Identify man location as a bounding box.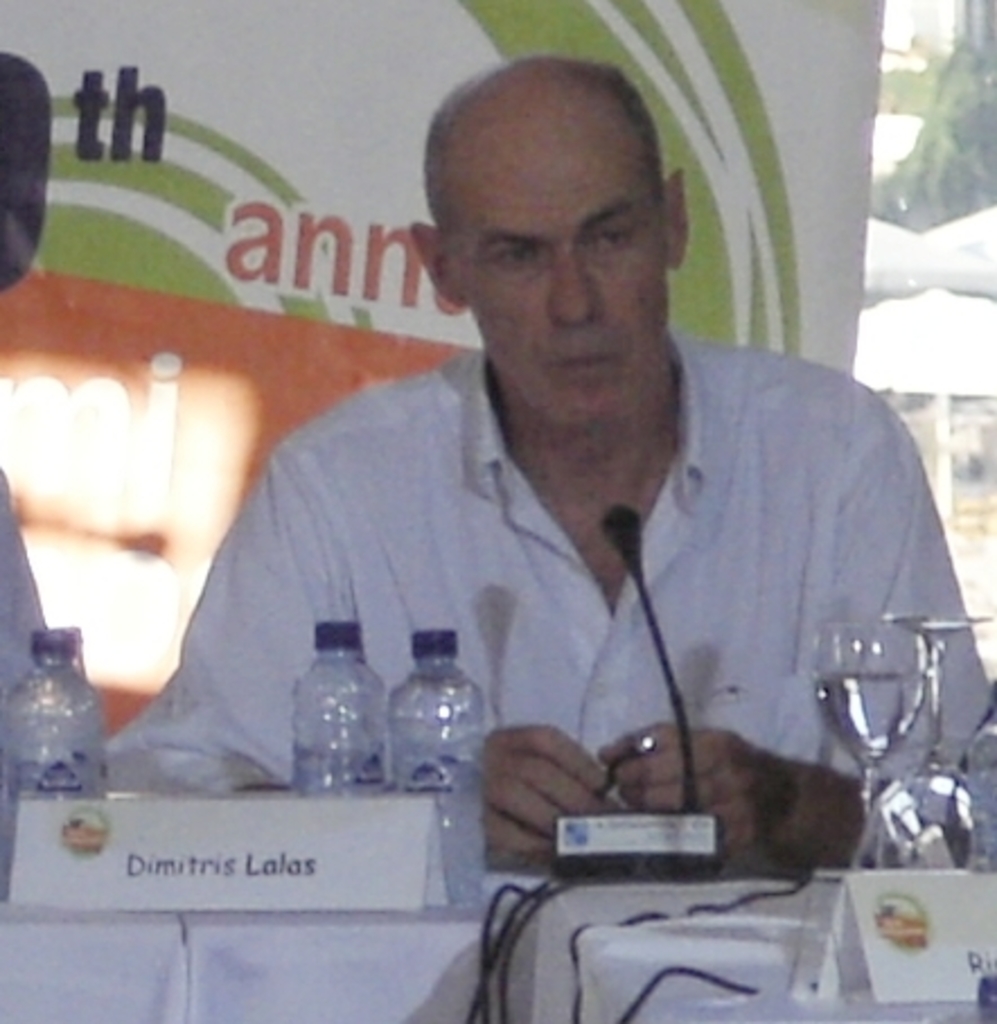
{"left": 135, "top": 63, "right": 965, "bottom": 965}.
